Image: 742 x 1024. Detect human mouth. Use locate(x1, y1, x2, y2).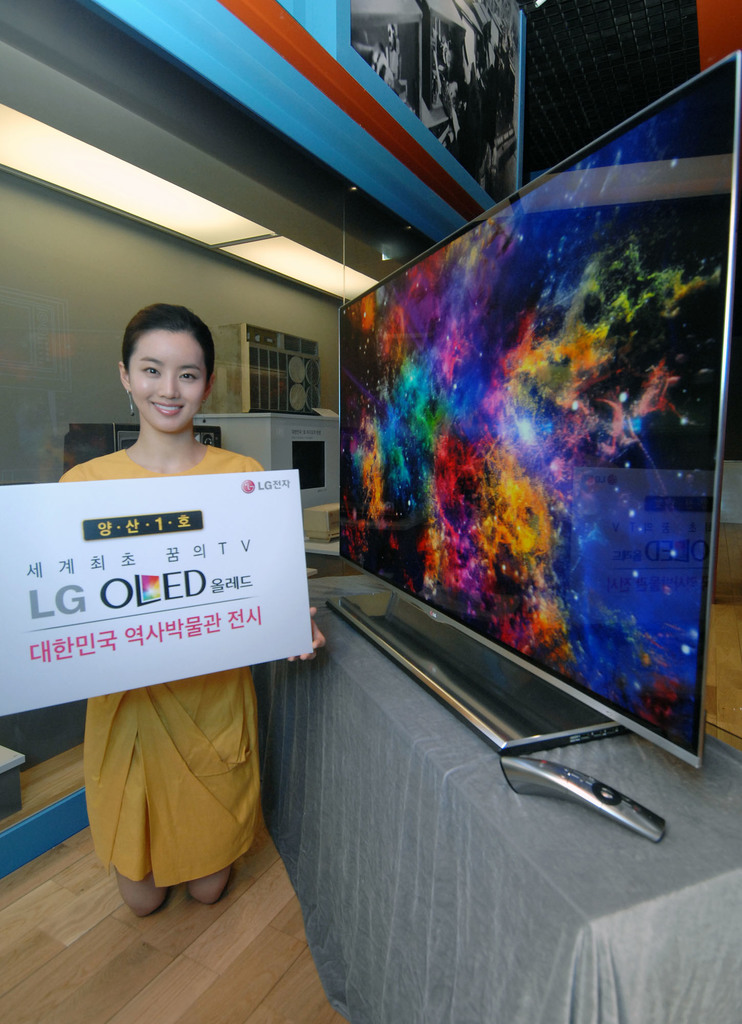
locate(151, 403, 182, 415).
